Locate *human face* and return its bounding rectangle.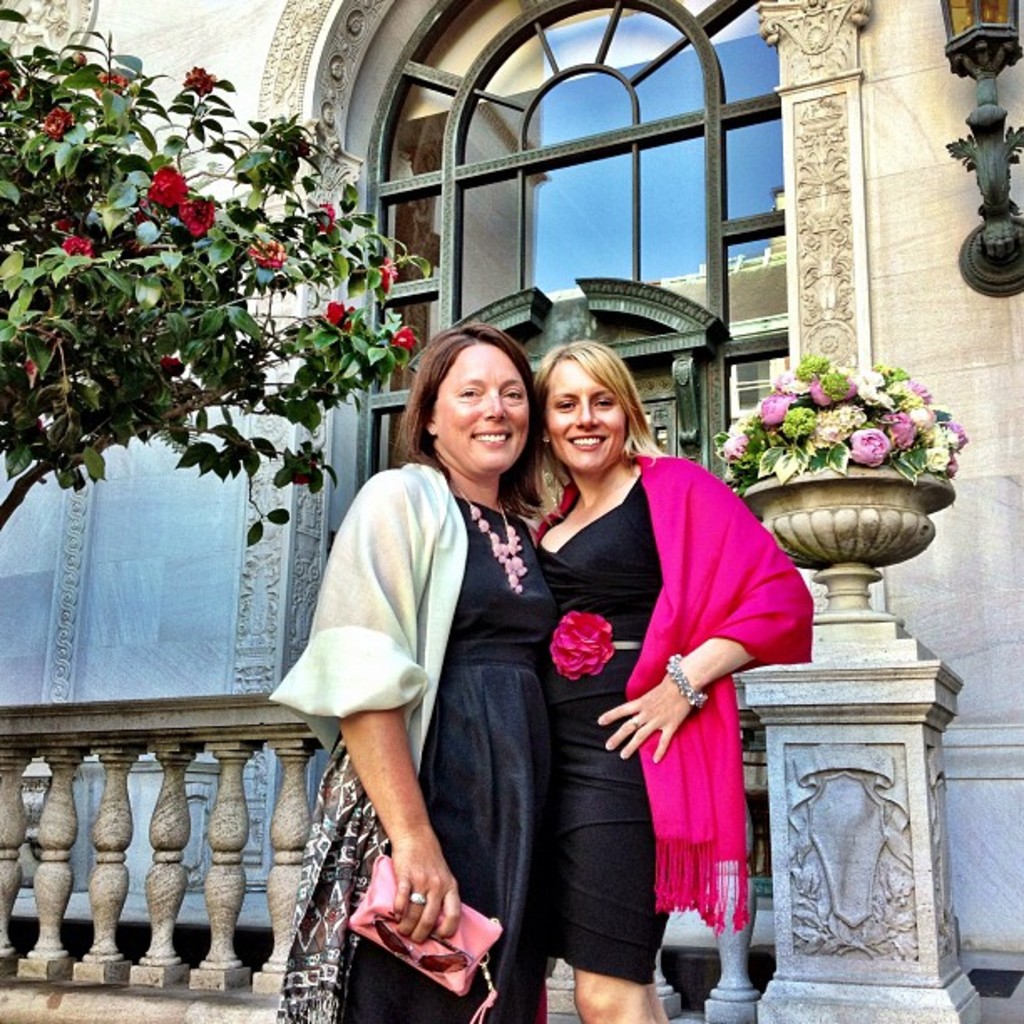
region(423, 331, 549, 477).
